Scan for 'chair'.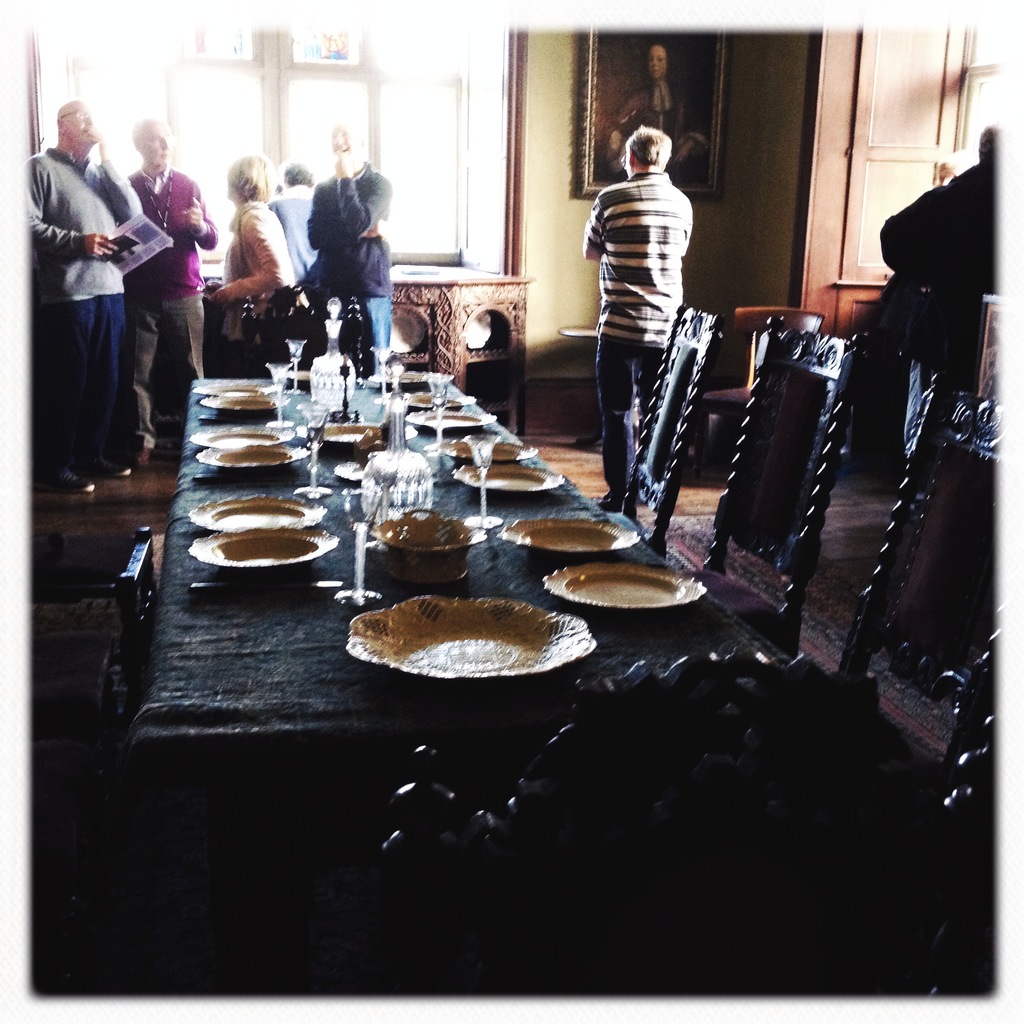
Scan result: 243:276:390:383.
